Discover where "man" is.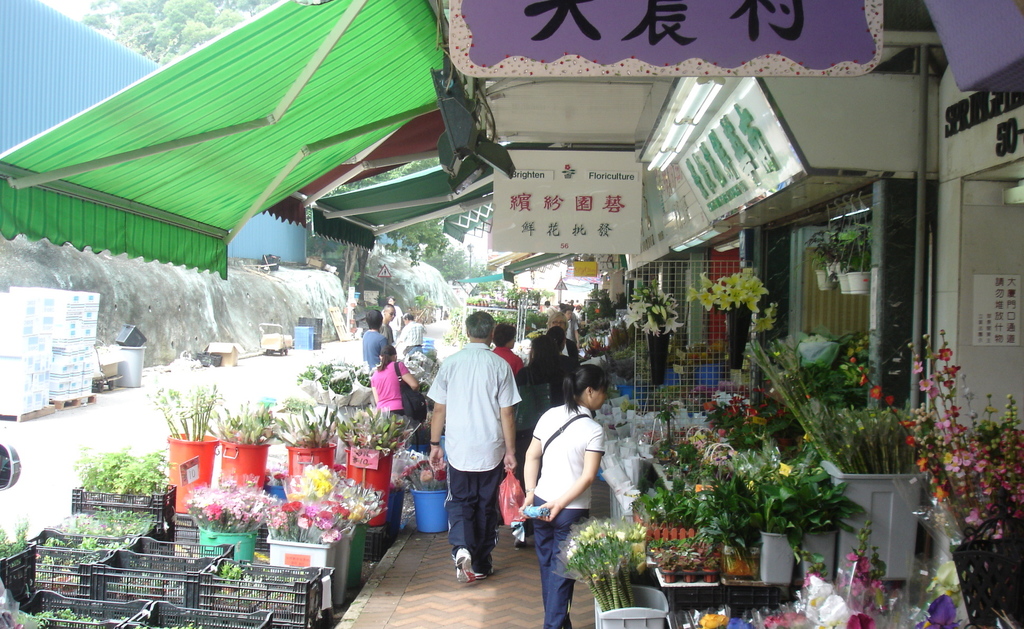
Discovered at rect(365, 308, 388, 369).
